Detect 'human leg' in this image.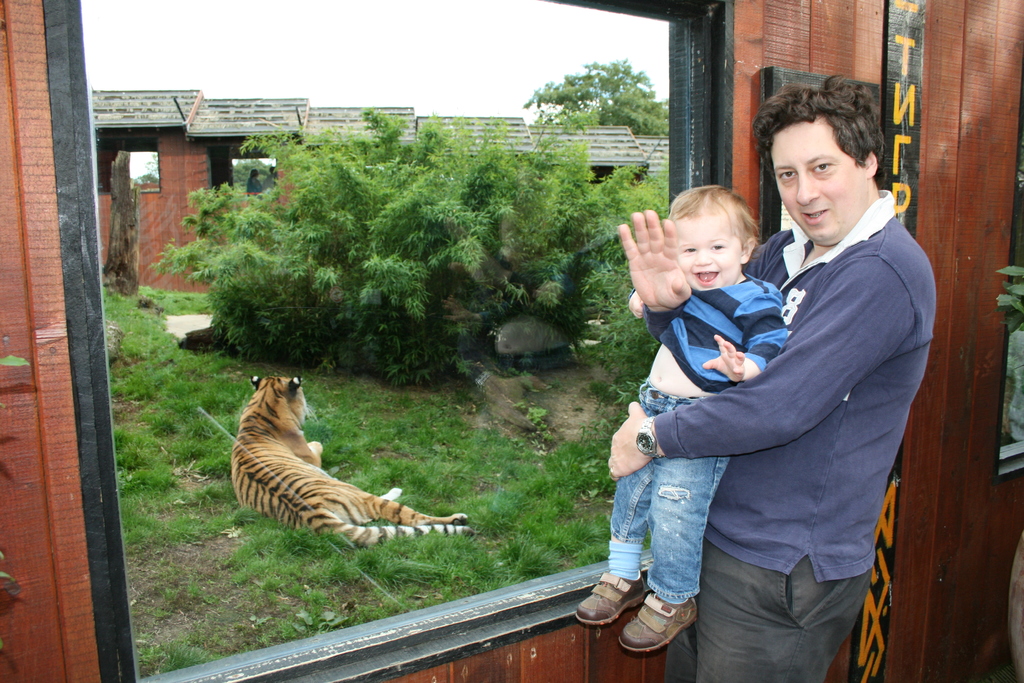
Detection: pyautogui.locateOnScreen(689, 554, 862, 682).
